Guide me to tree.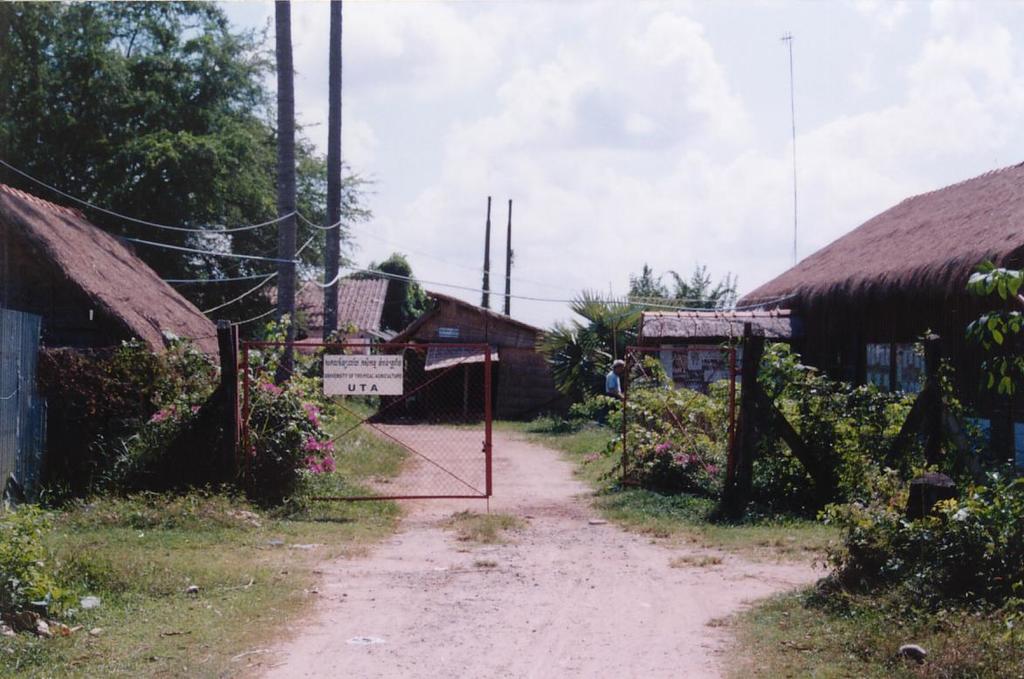
Guidance: detection(660, 259, 761, 321).
